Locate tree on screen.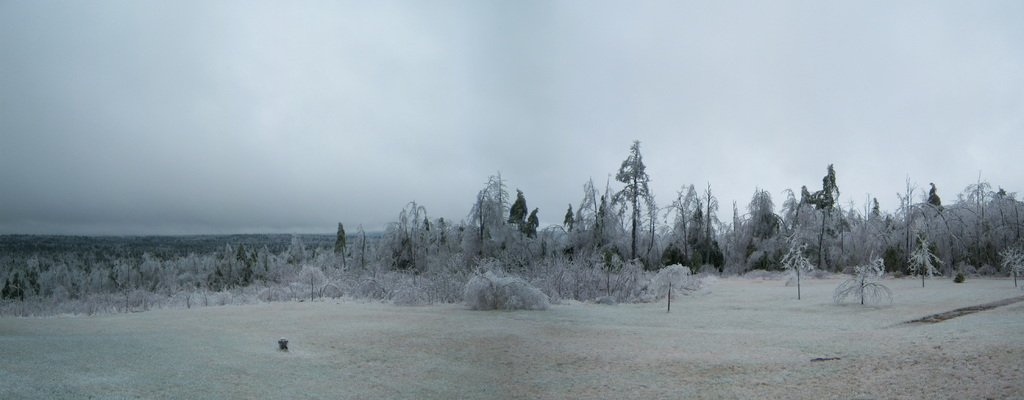
On screen at {"x1": 601, "y1": 132, "x2": 673, "y2": 259}.
